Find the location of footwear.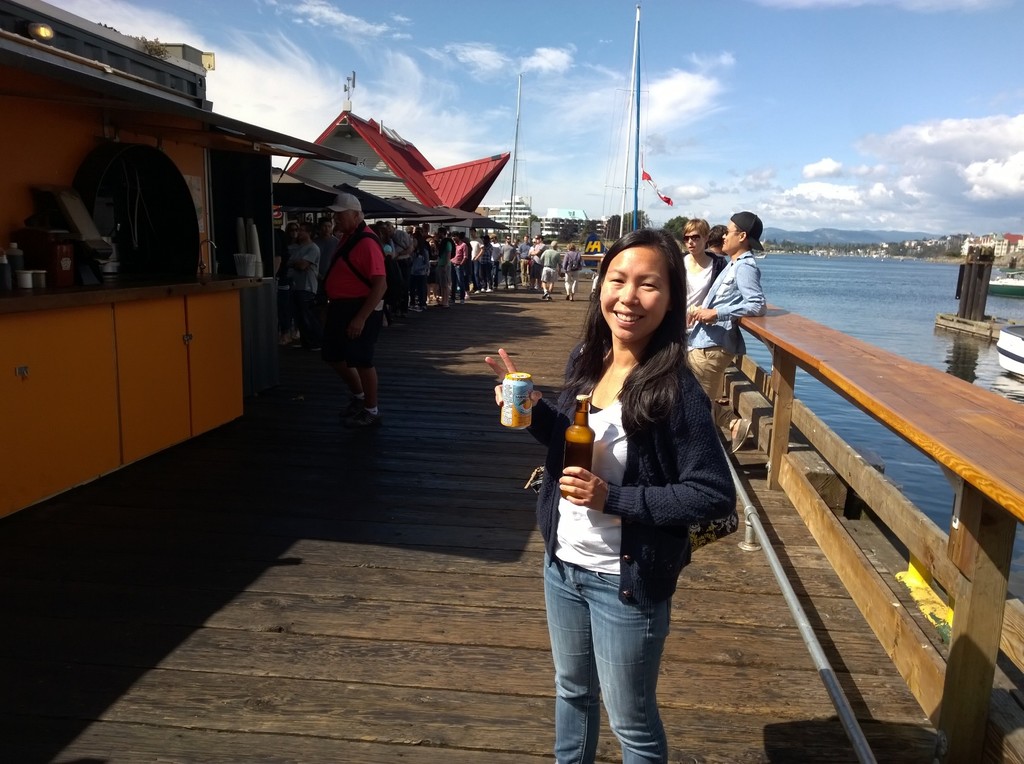
Location: <bbox>344, 406, 377, 425</bbox>.
